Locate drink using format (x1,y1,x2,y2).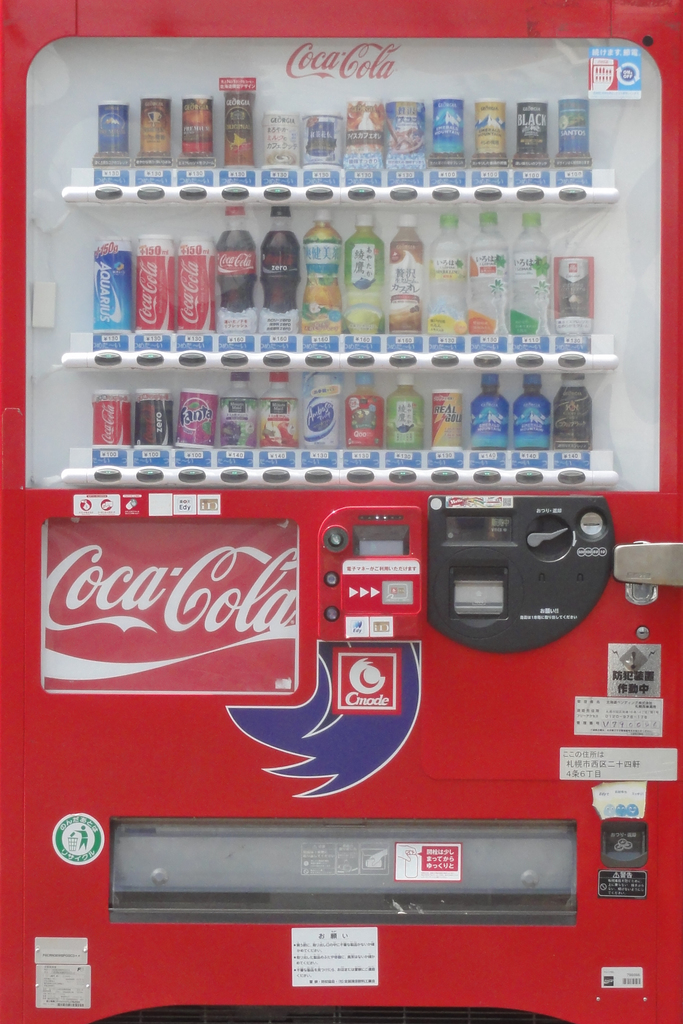
(391,223,425,337).
